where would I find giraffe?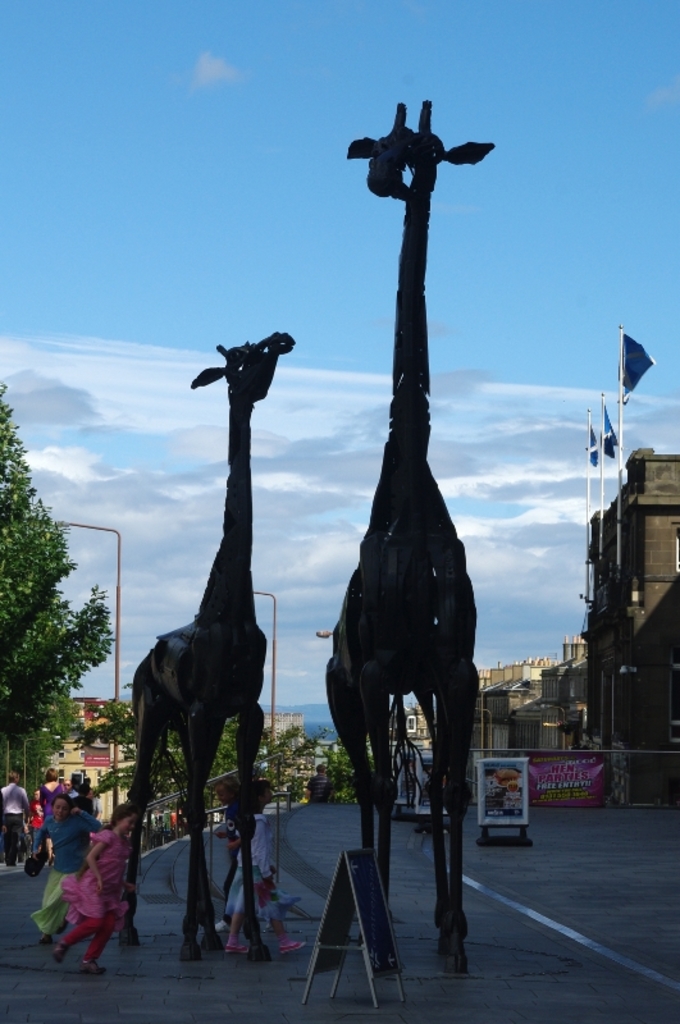
At x1=328 y1=86 x2=493 y2=960.
